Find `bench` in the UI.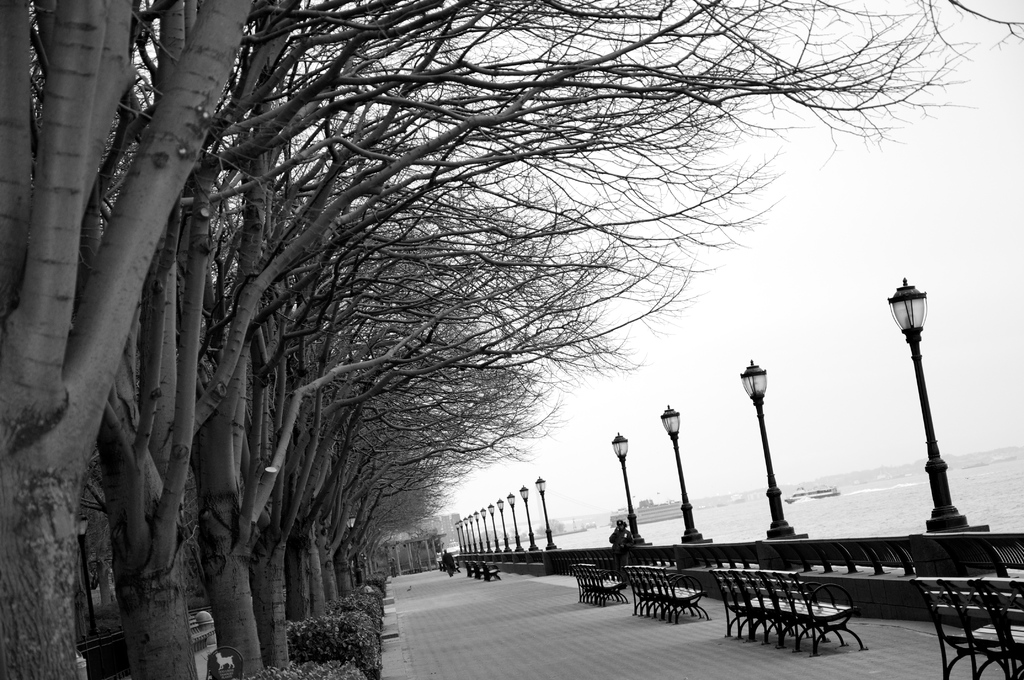
UI element at BBox(572, 563, 634, 610).
